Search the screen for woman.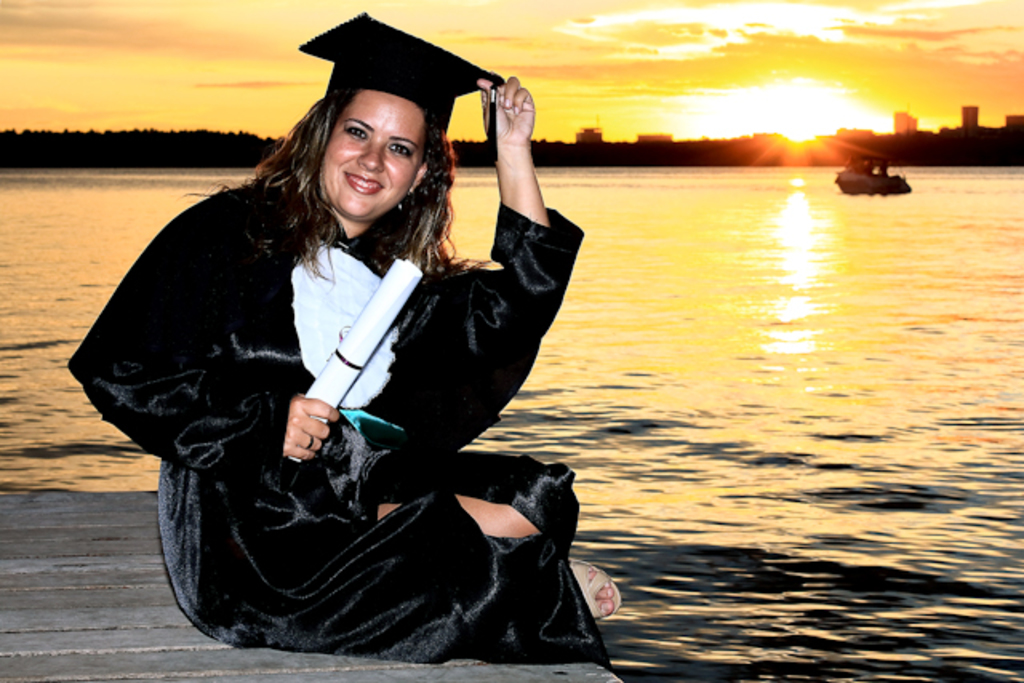
Found at x1=109, y1=40, x2=608, y2=659.
